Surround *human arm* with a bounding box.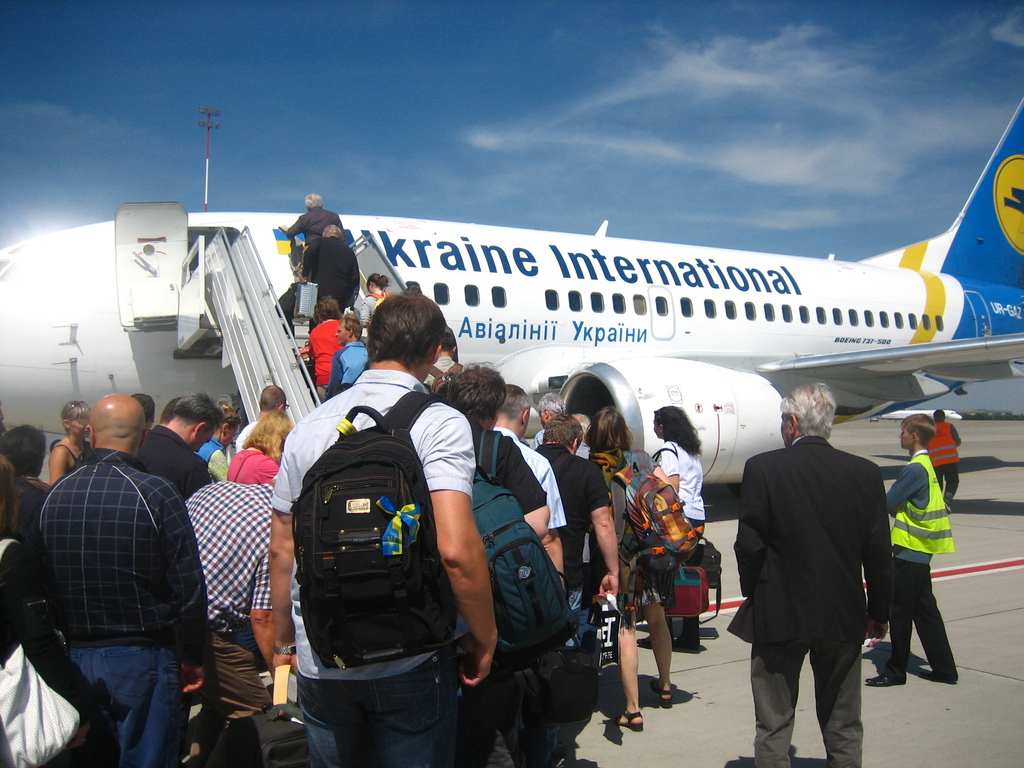
region(0, 538, 97, 732).
